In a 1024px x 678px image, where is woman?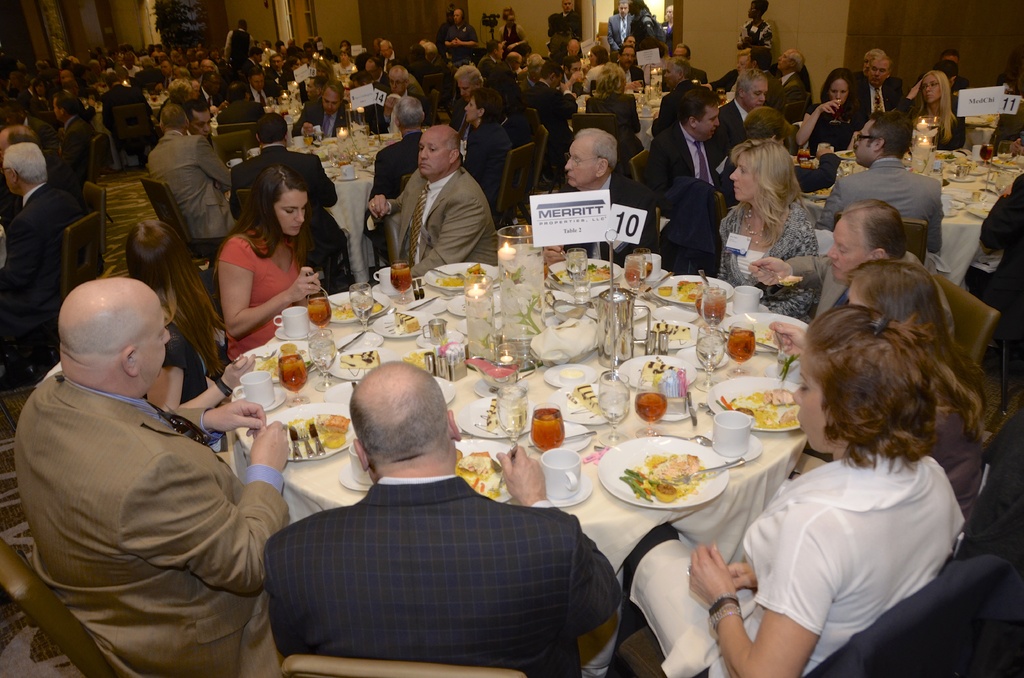
[x1=332, y1=48, x2=356, y2=81].
